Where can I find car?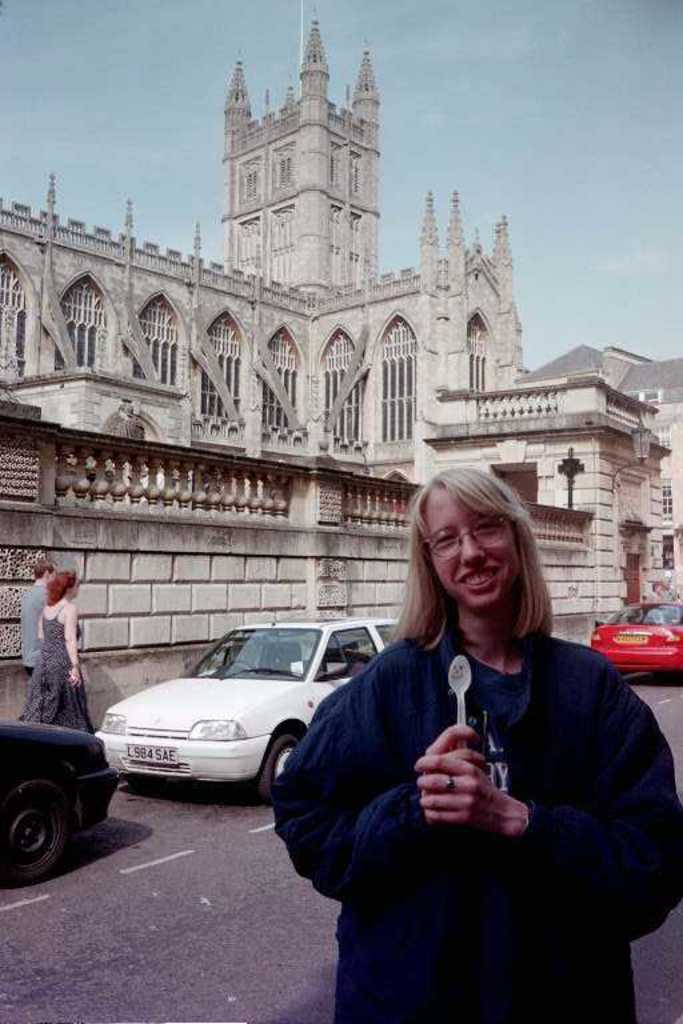
You can find it at bbox=[0, 709, 121, 889].
